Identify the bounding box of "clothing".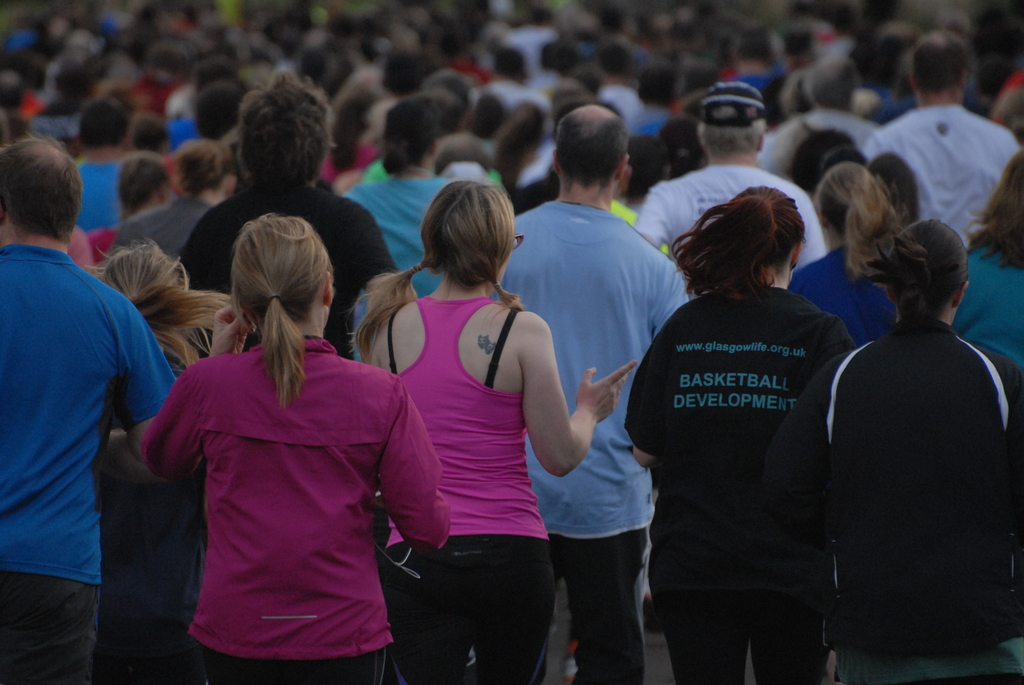
(752,323,1023,684).
